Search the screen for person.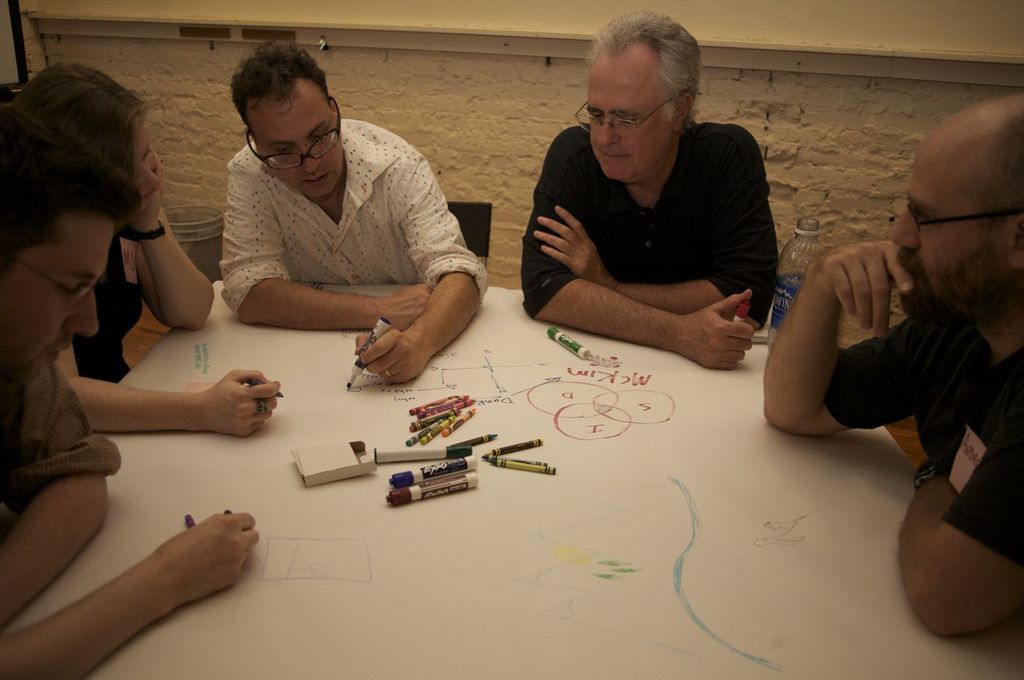
Found at Rect(188, 40, 485, 398).
